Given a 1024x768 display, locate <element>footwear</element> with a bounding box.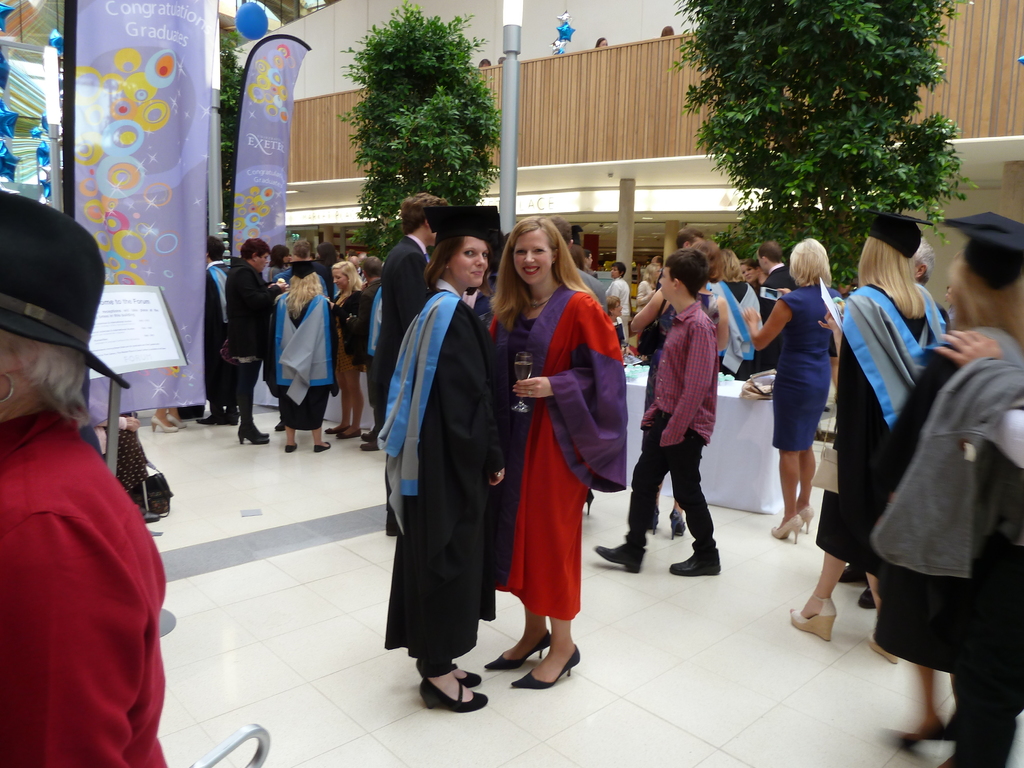
Located: bbox(287, 442, 300, 452).
